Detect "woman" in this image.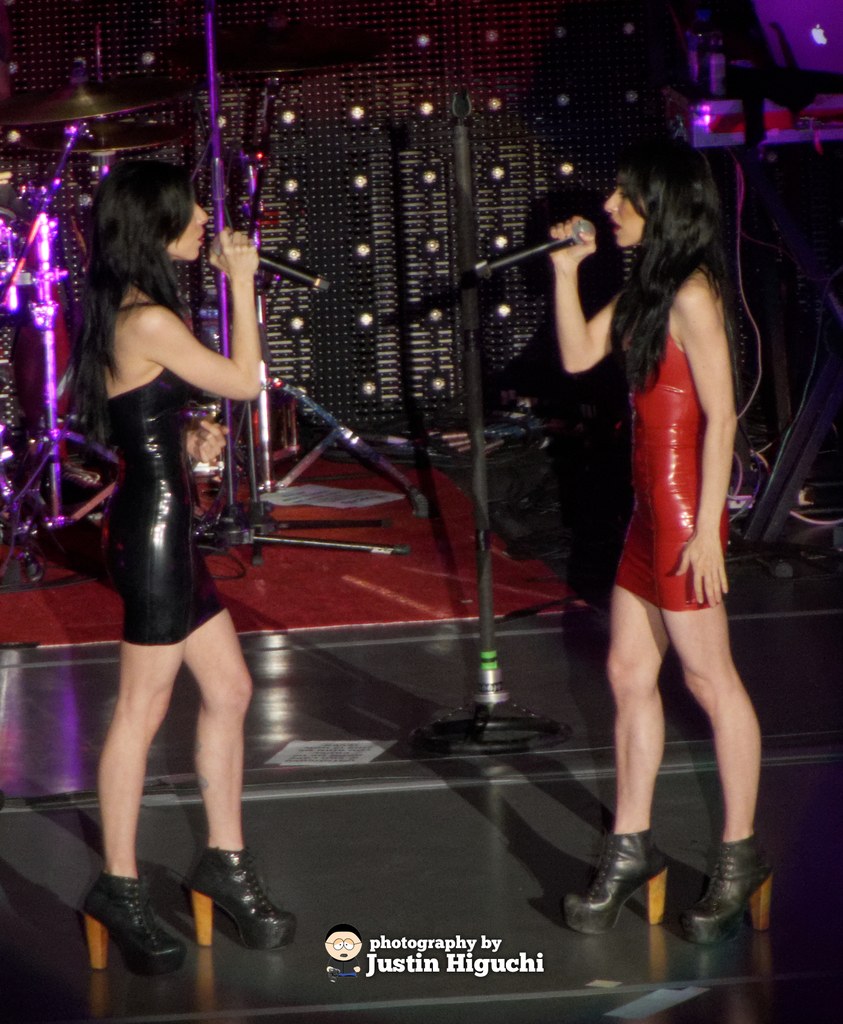
Detection: bbox=[66, 149, 295, 977].
